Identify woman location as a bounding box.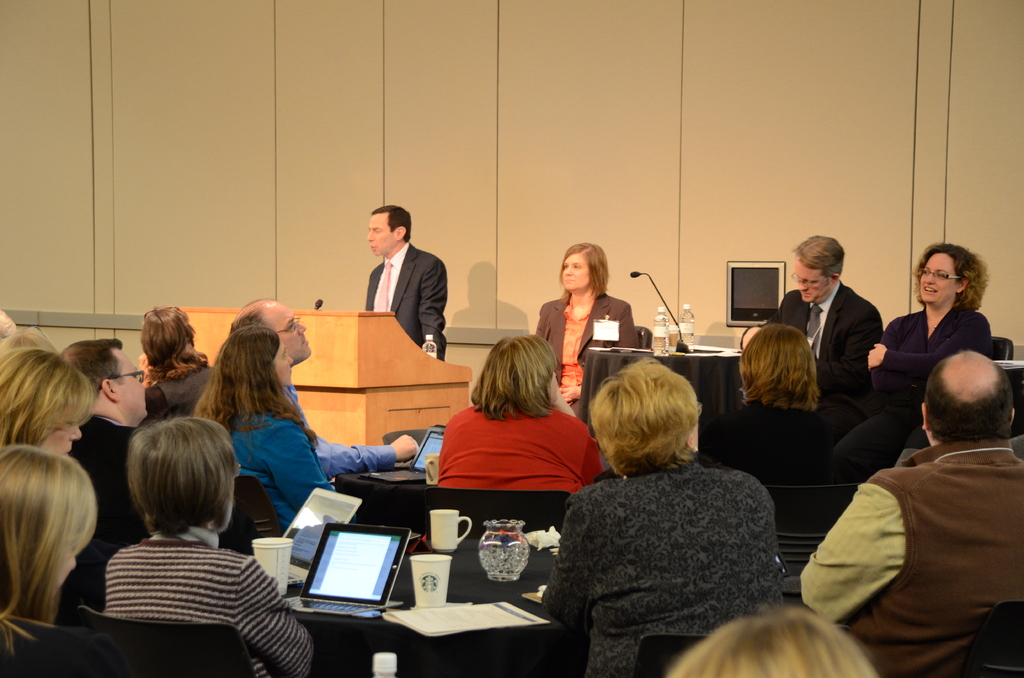
Rect(664, 608, 877, 677).
